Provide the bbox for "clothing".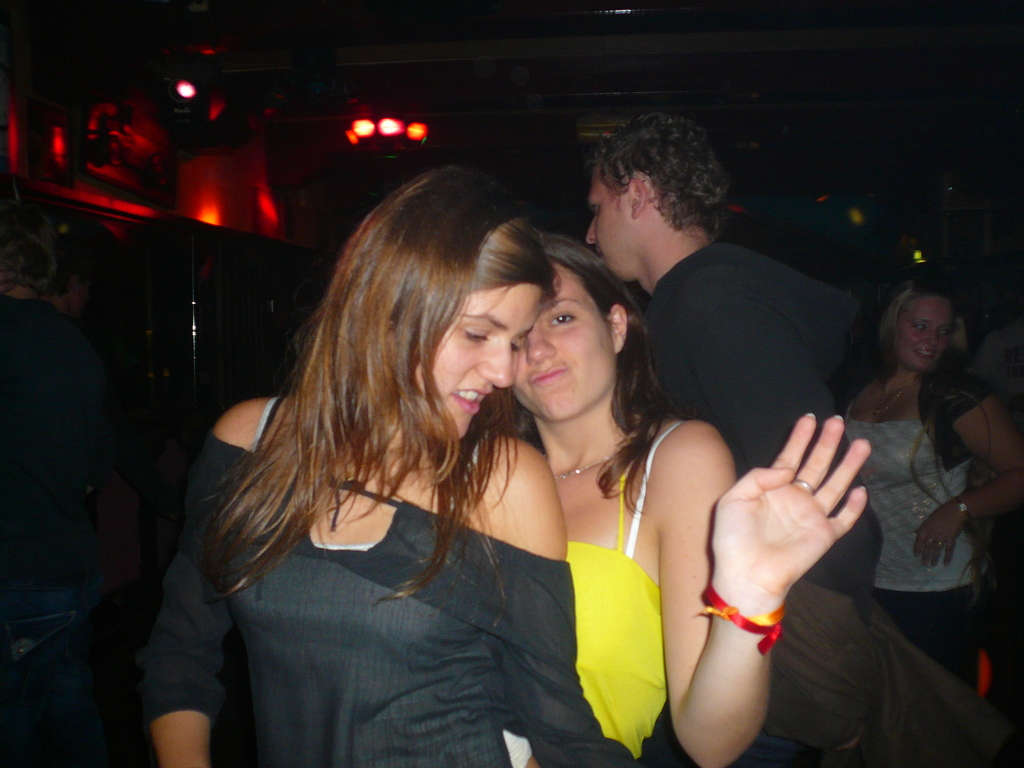
{"left": 0, "top": 305, "right": 118, "bottom": 753}.
